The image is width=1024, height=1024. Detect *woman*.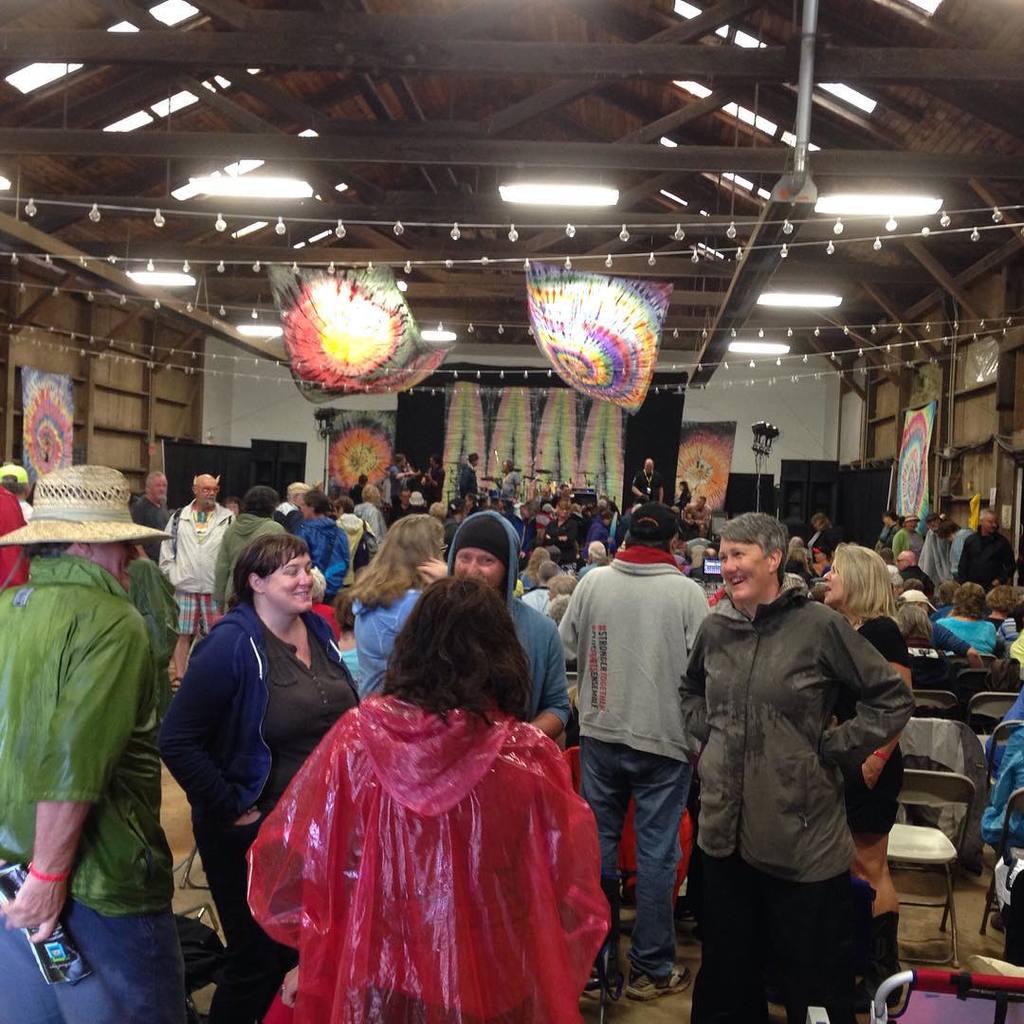
Detection: x1=543 y1=498 x2=577 y2=563.
